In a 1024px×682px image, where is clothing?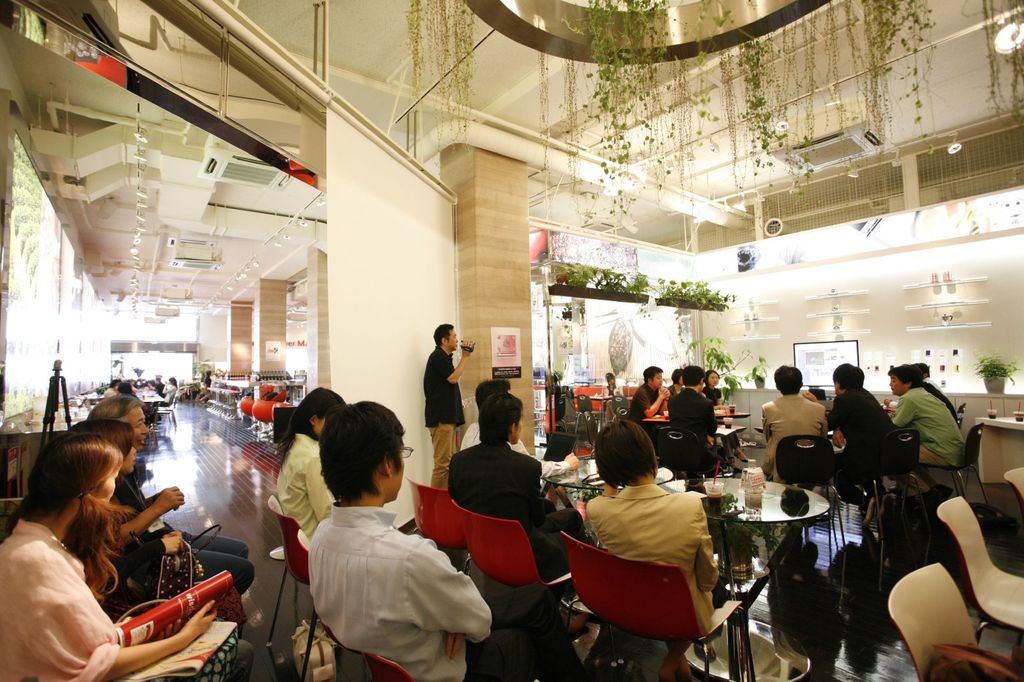
(left=112, top=463, right=255, bottom=591).
